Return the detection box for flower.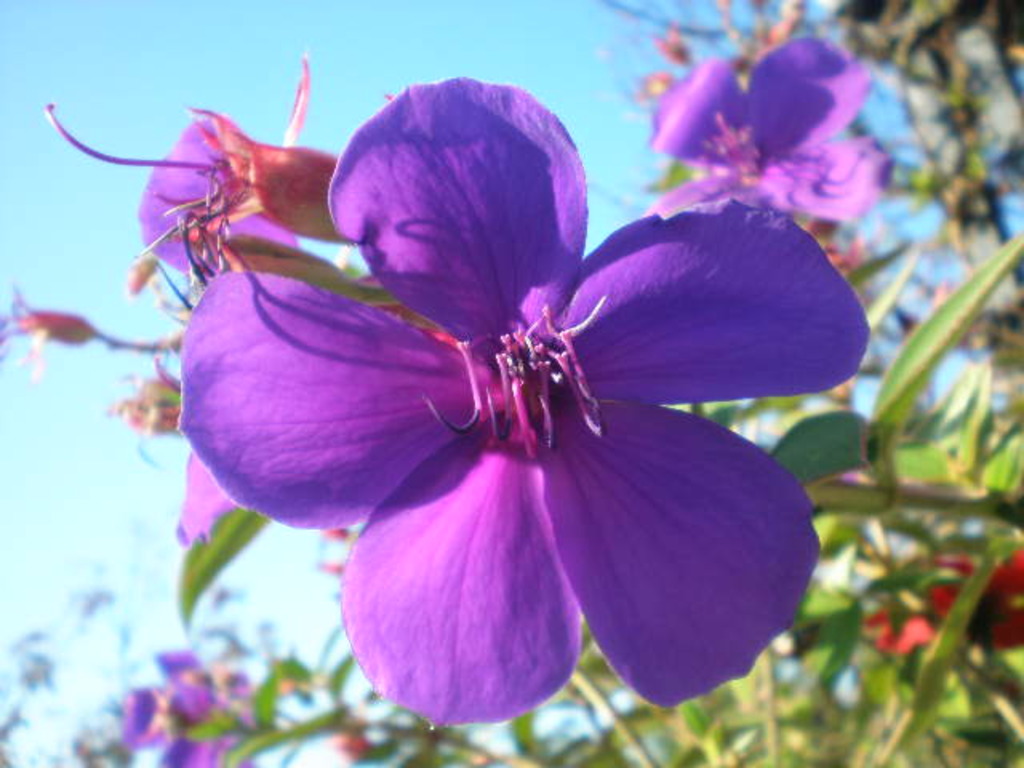
(x1=136, y1=109, x2=350, y2=278).
